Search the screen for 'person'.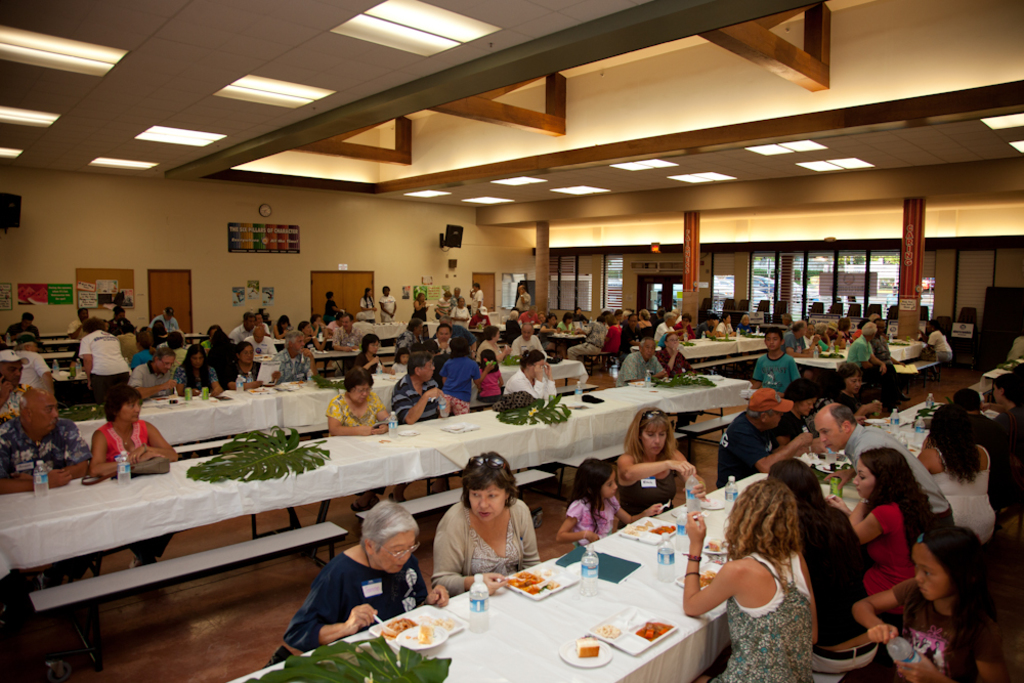
Found at [left=174, top=340, right=223, bottom=395].
